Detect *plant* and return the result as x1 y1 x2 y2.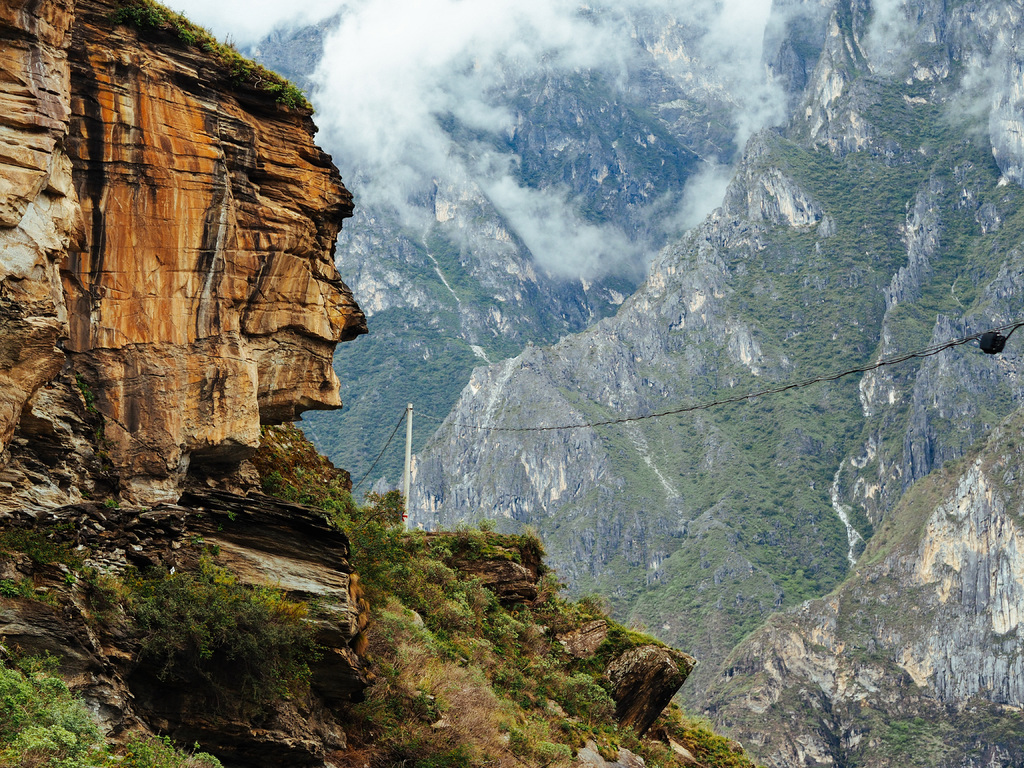
257 463 350 518.
